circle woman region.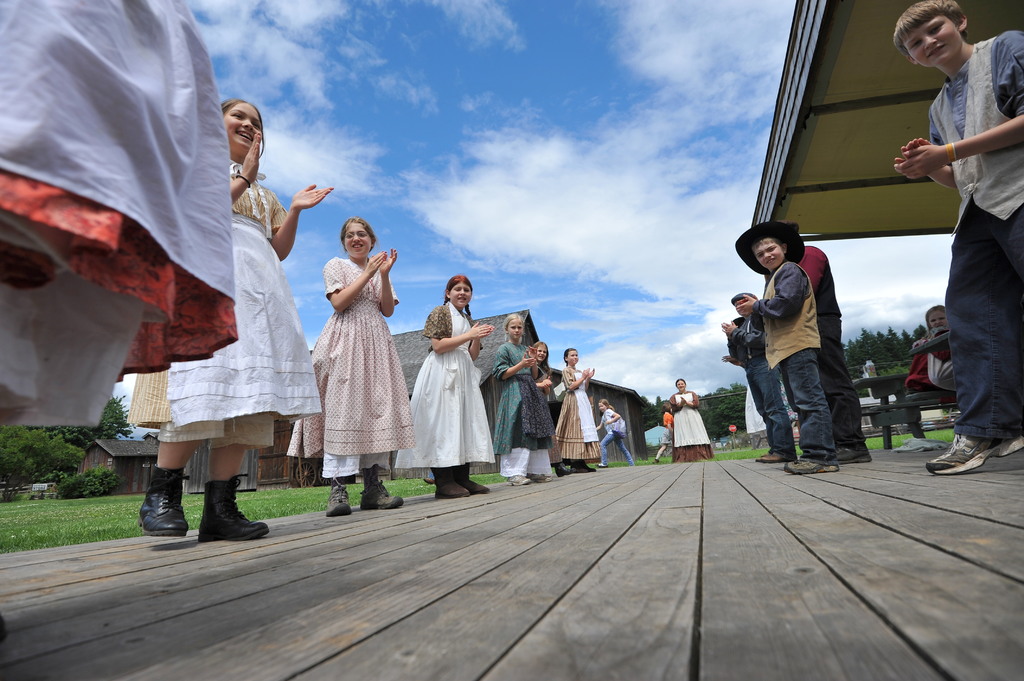
Region: 544 339 606 483.
